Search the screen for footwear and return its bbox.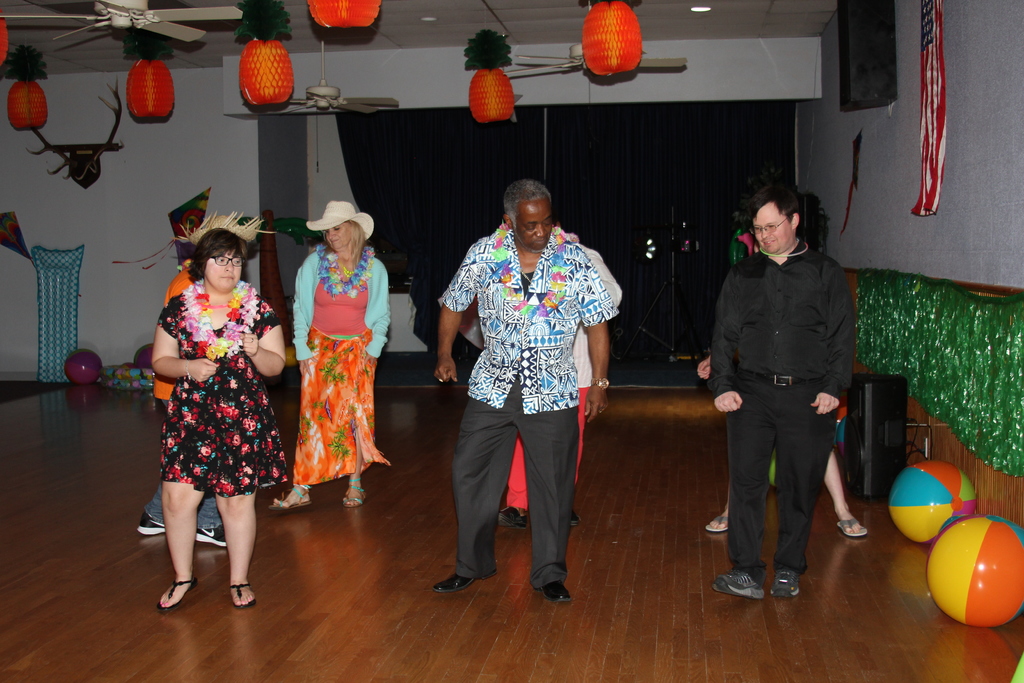
Found: 705 516 728 532.
